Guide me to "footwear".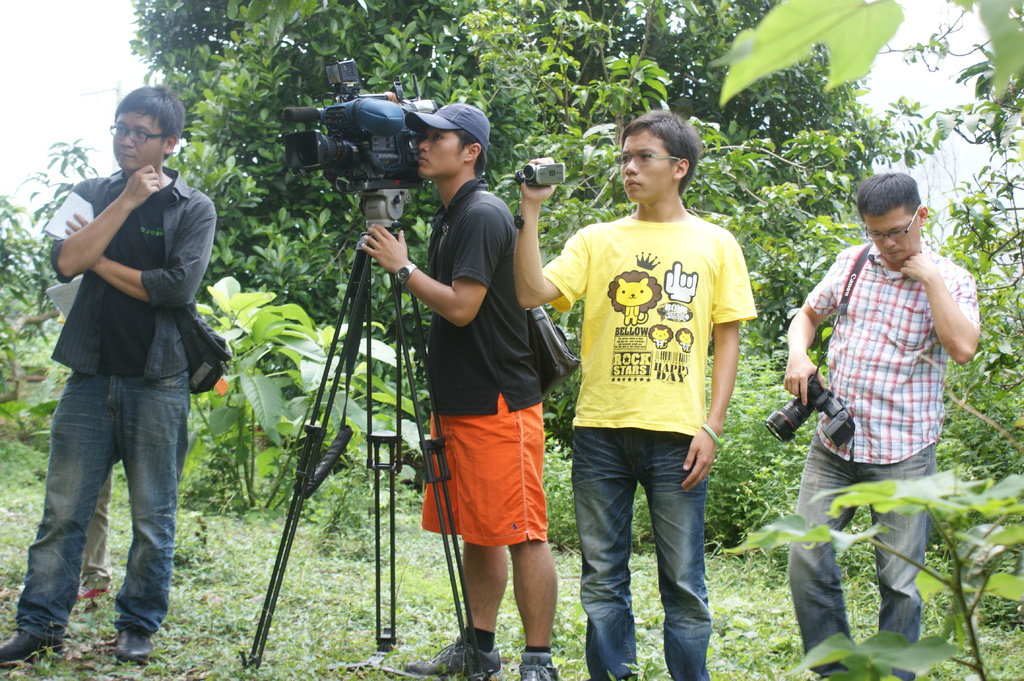
Guidance: region(520, 655, 562, 680).
